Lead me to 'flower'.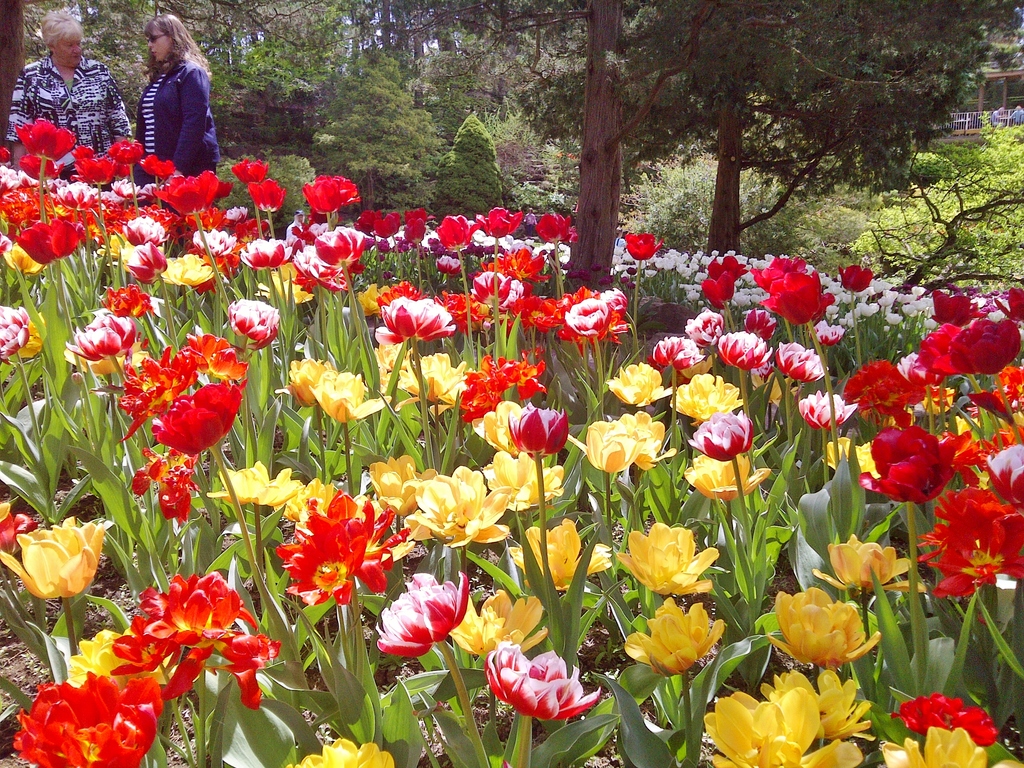
Lead to x1=360, y1=455, x2=433, y2=512.
